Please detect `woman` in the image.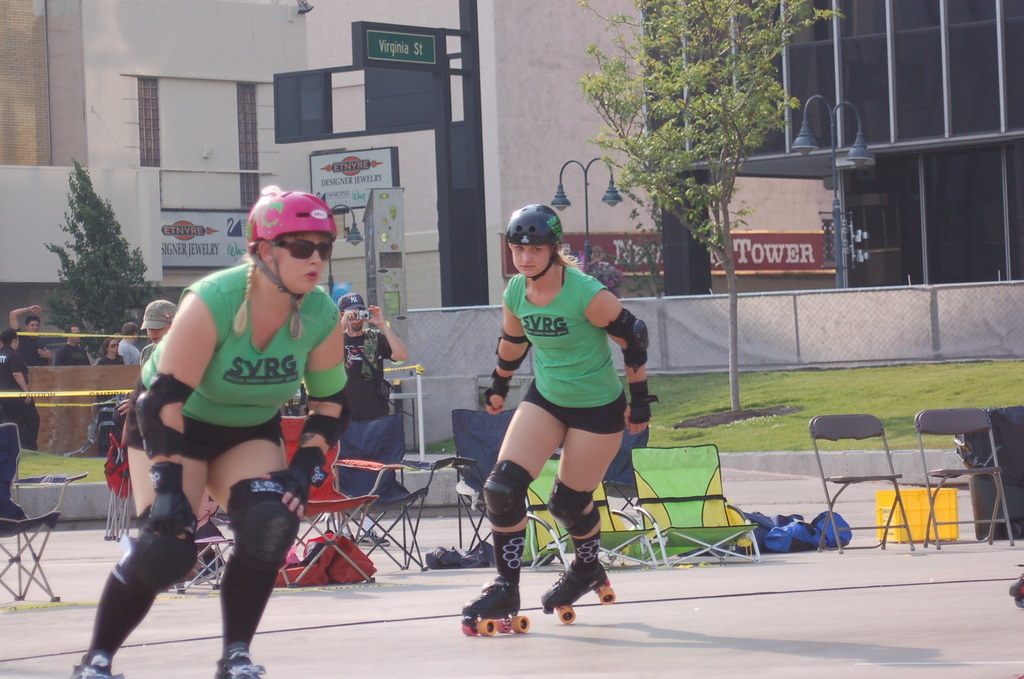
461,202,650,623.
